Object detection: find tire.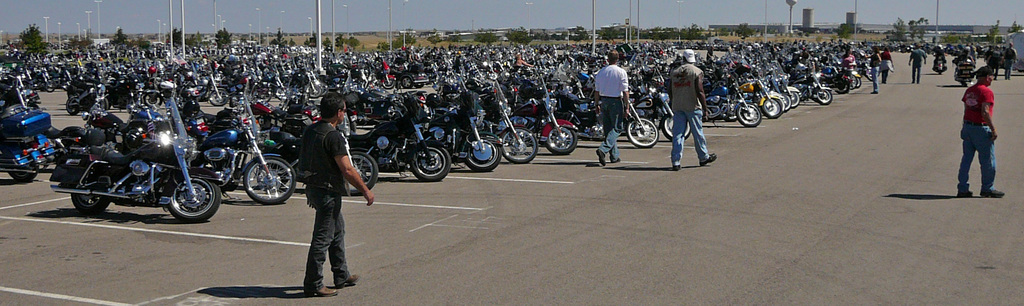
[584, 60, 590, 72].
